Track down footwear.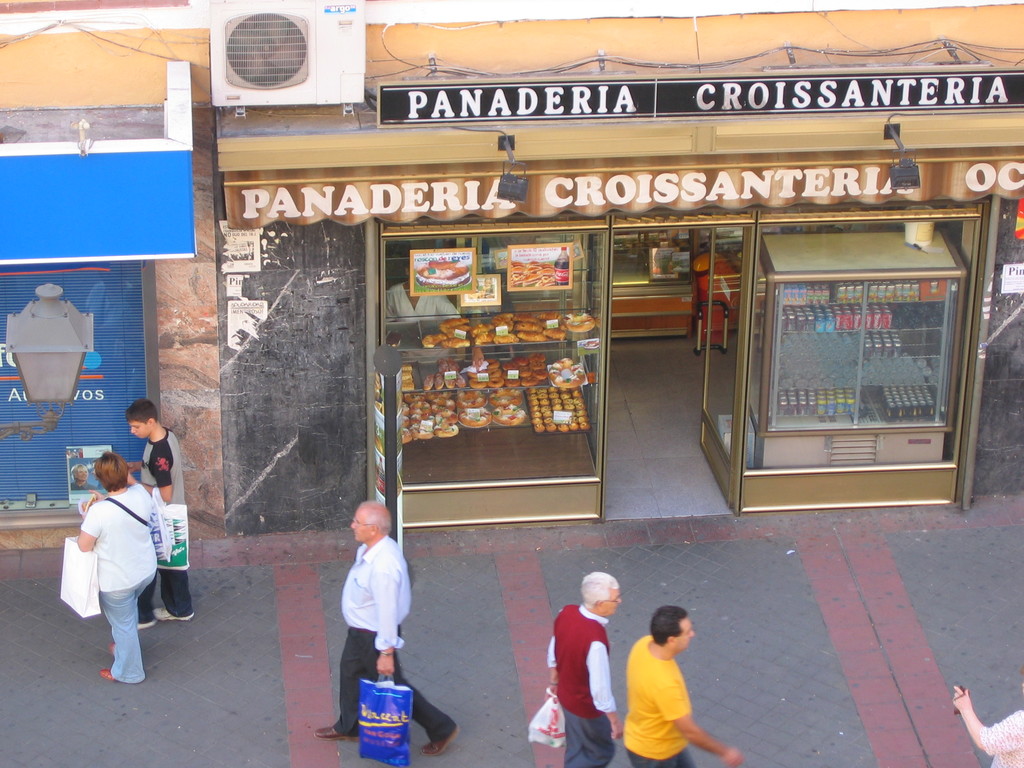
Tracked to x1=310, y1=728, x2=357, y2=743.
